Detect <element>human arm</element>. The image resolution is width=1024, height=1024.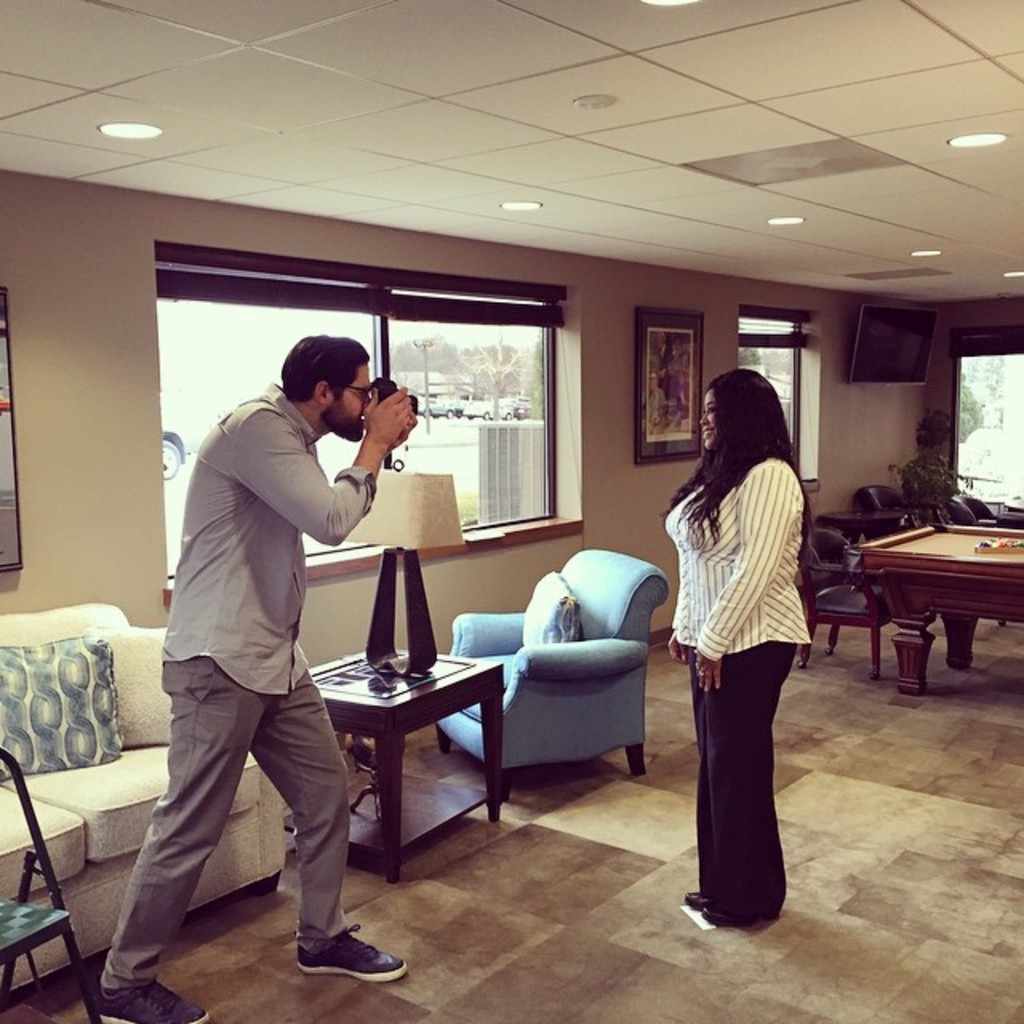
[x1=664, y1=594, x2=690, y2=662].
